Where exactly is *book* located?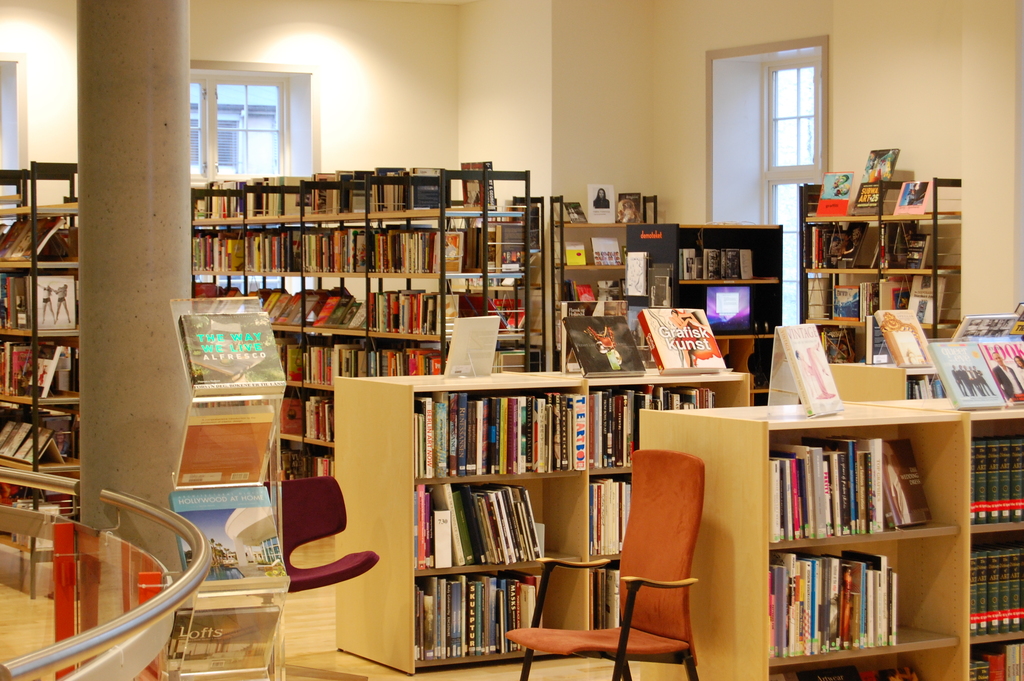
Its bounding box is <bbox>173, 398, 273, 479</bbox>.
